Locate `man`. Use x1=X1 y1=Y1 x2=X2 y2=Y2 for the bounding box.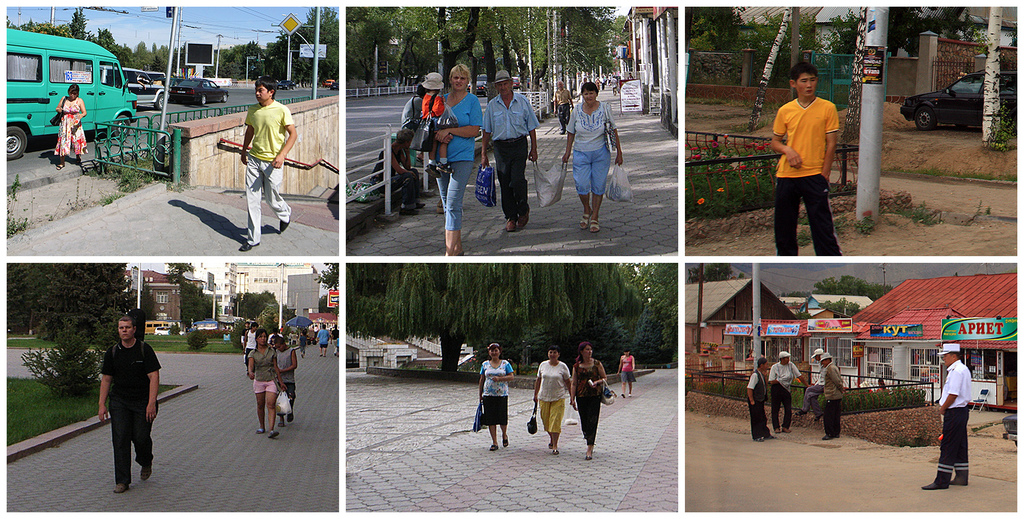
x1=924 y1=340 x2=971 y2=491.
